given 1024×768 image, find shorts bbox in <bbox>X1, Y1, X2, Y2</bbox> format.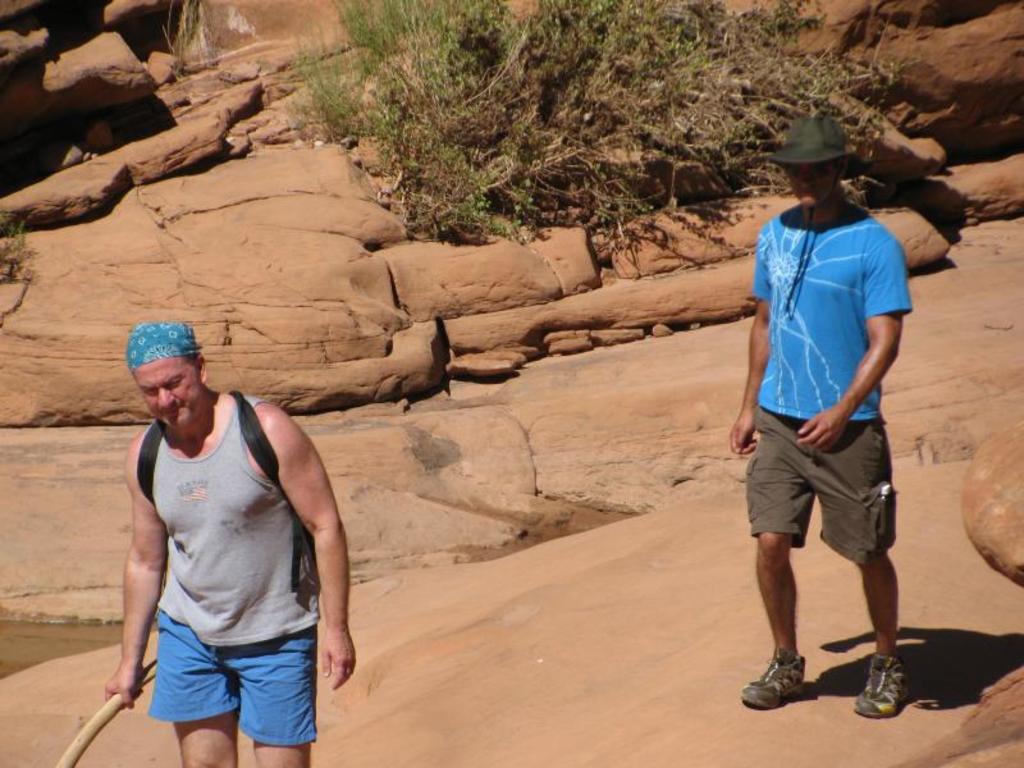
<bbox>751, 385, 910, 557</bbox>.
